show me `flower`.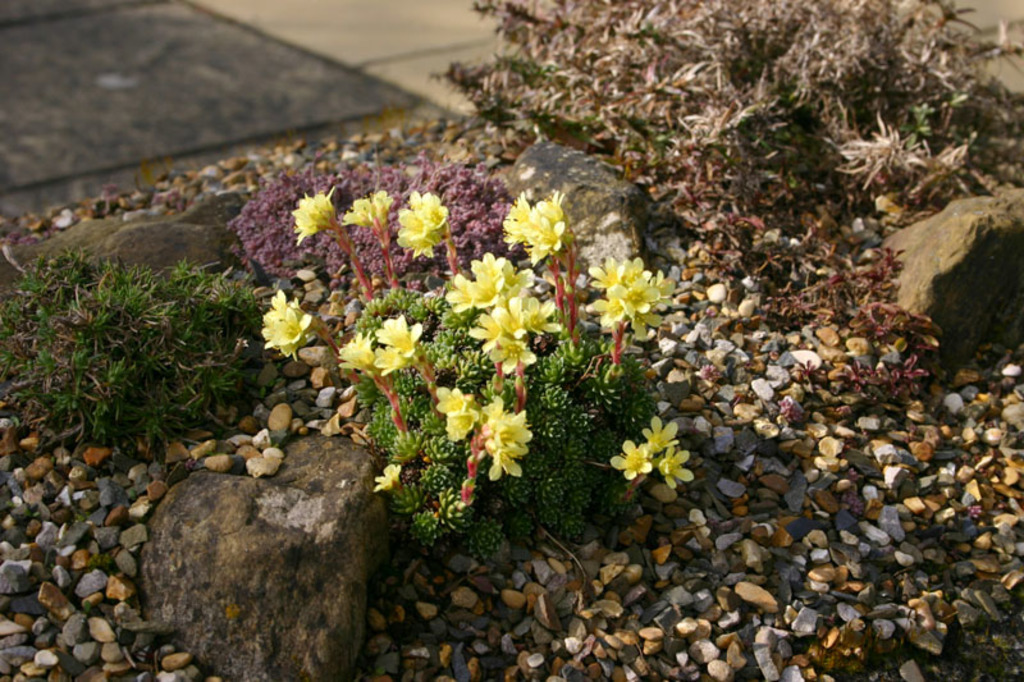
`flower` is here: locate(643, 420, 677, 450).
